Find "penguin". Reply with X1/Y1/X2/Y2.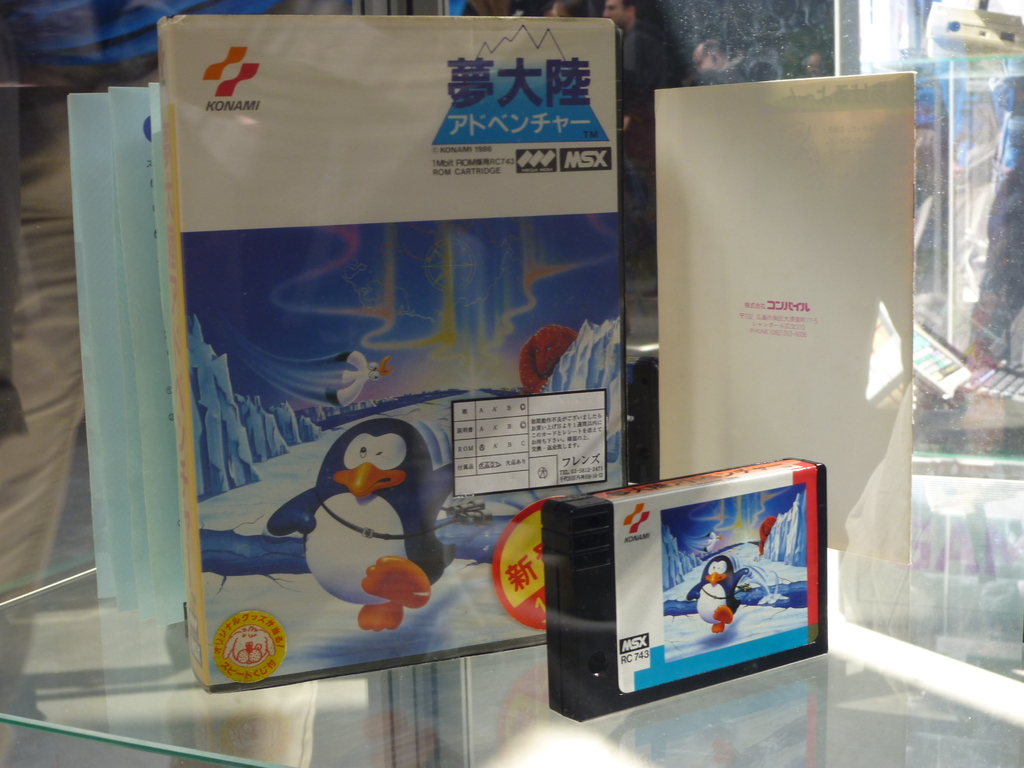
696/556/738/632.
